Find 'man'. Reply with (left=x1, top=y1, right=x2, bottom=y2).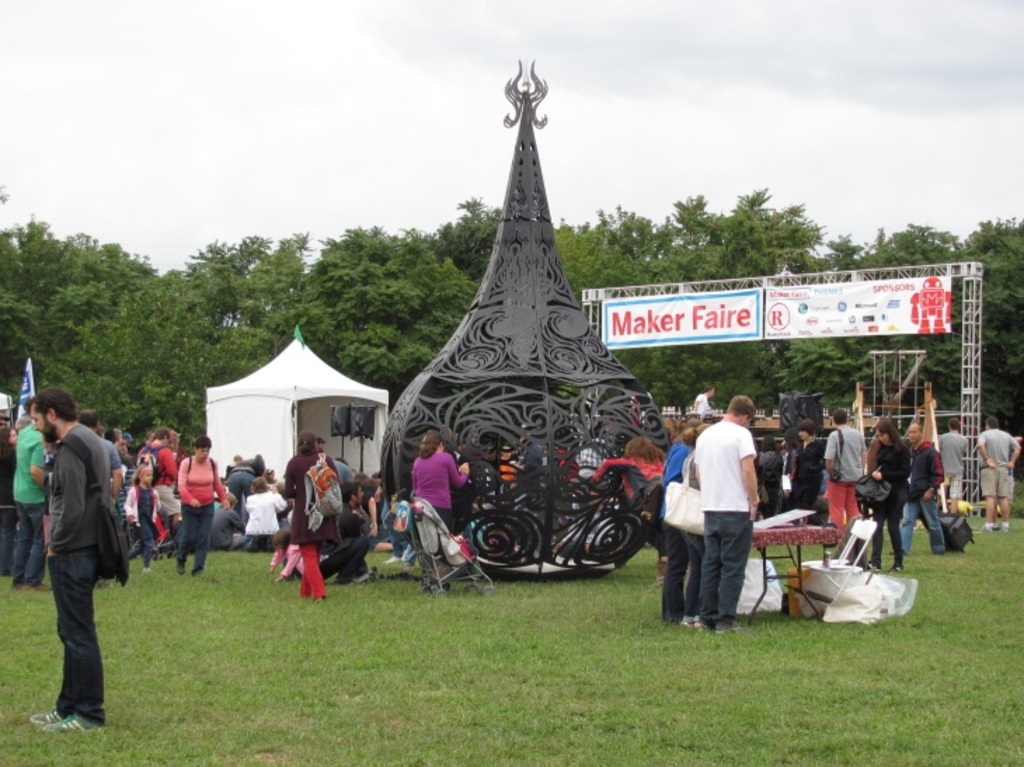
(left=13, top=412, right=48, bottom=589).
